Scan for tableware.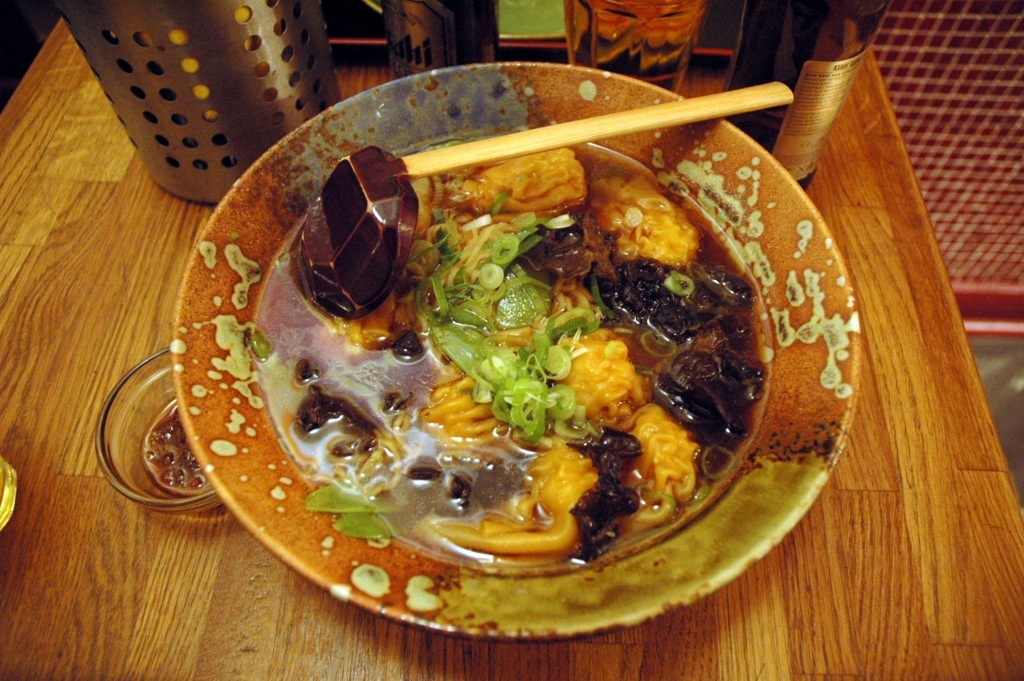
Scan result: [x1=56, y1=0, x2=336, y2=202].
